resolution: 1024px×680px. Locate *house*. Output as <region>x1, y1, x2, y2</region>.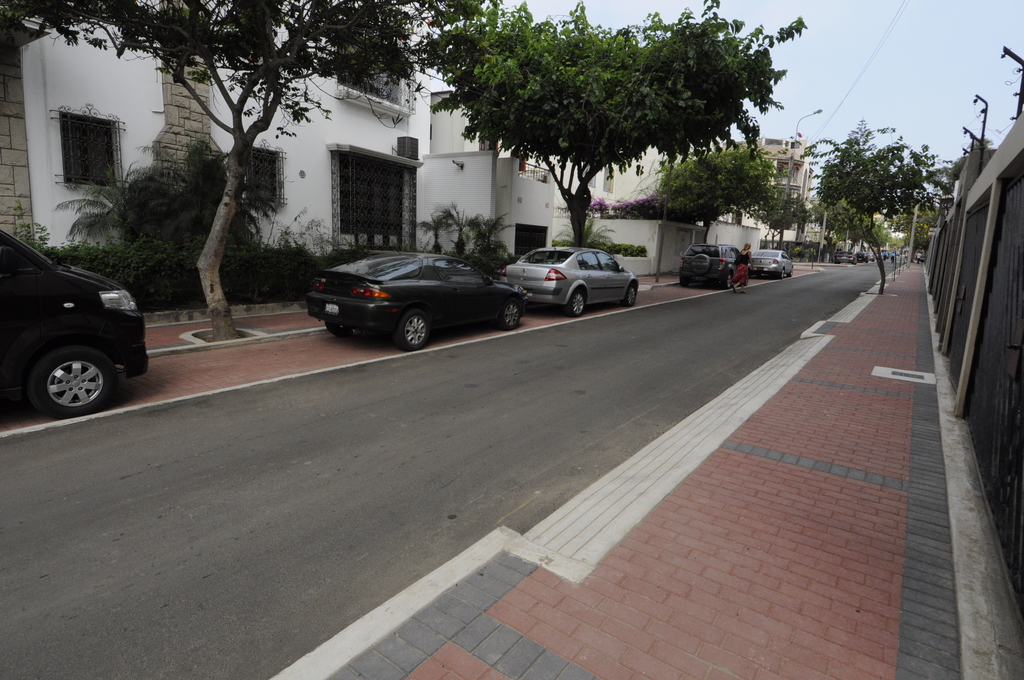
<region>0, 0, 814, 263</region>.
